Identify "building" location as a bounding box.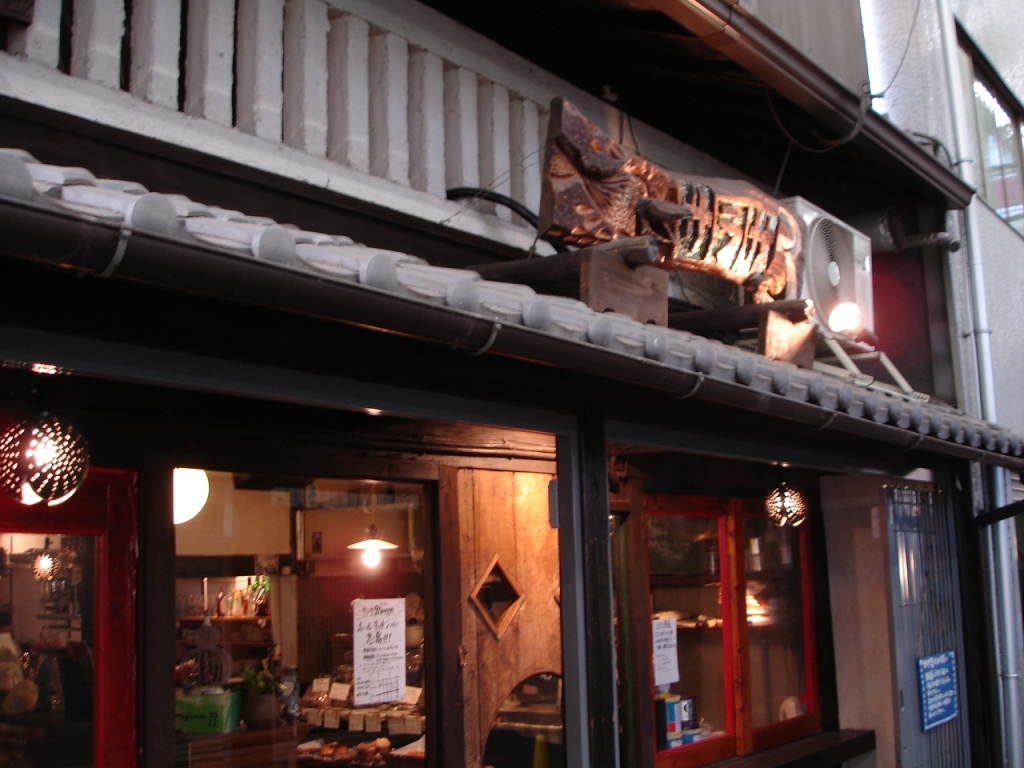
bbox(938, 0, 1023, 581).
